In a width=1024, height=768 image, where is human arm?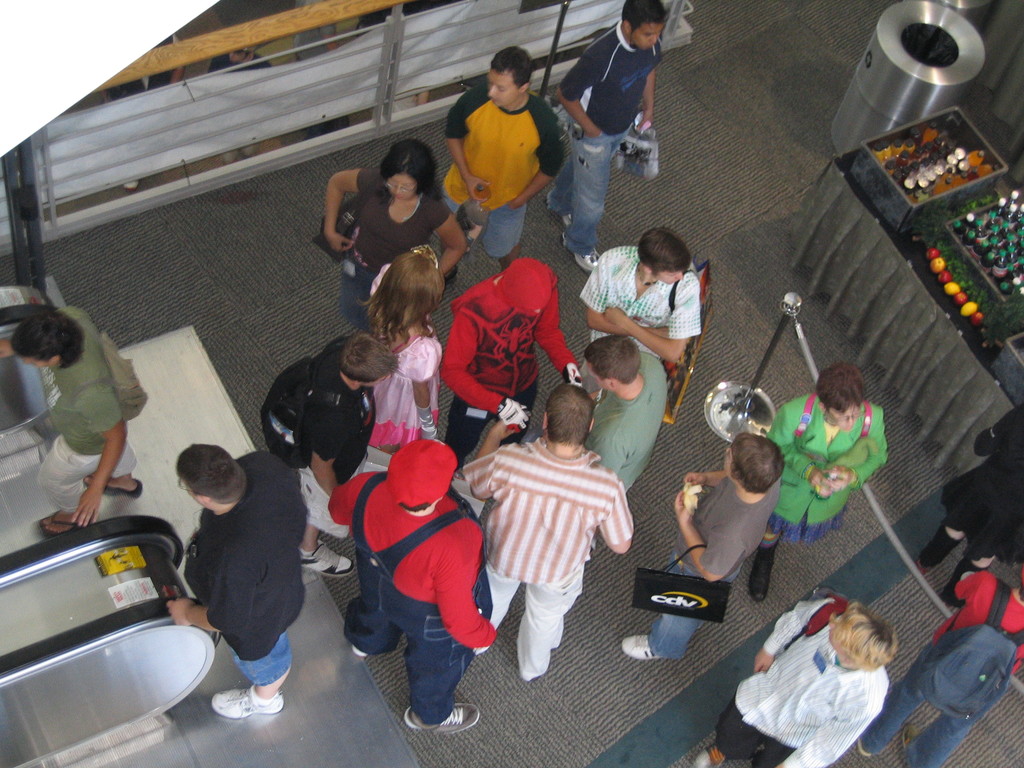
select_region(535, 288, 588, 383).
